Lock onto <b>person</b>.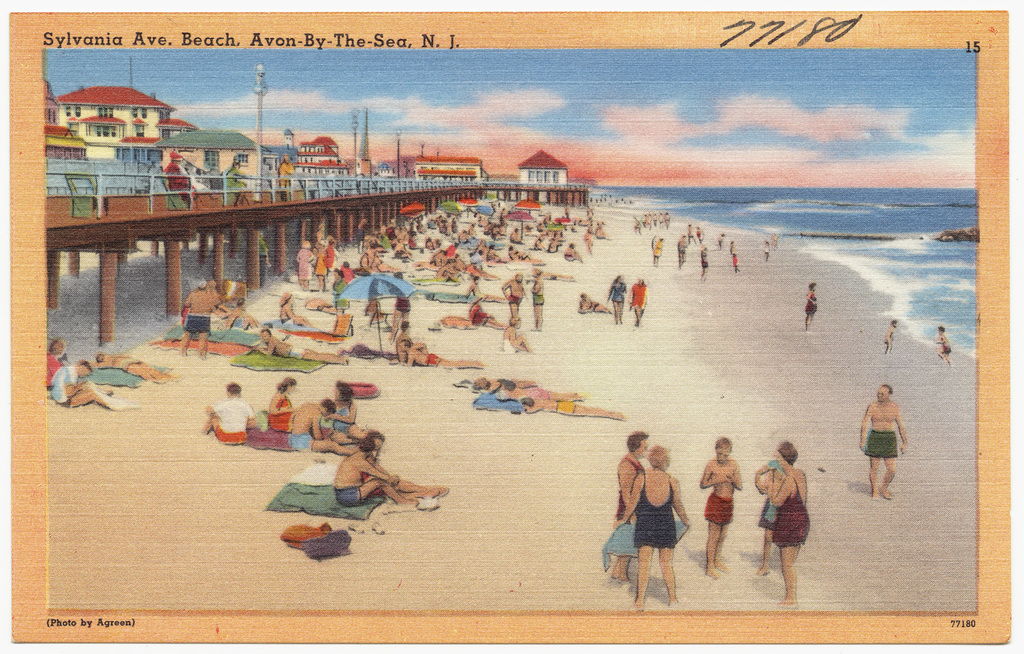
Locked: [left=882, top=320, right=899, bottom=352].
